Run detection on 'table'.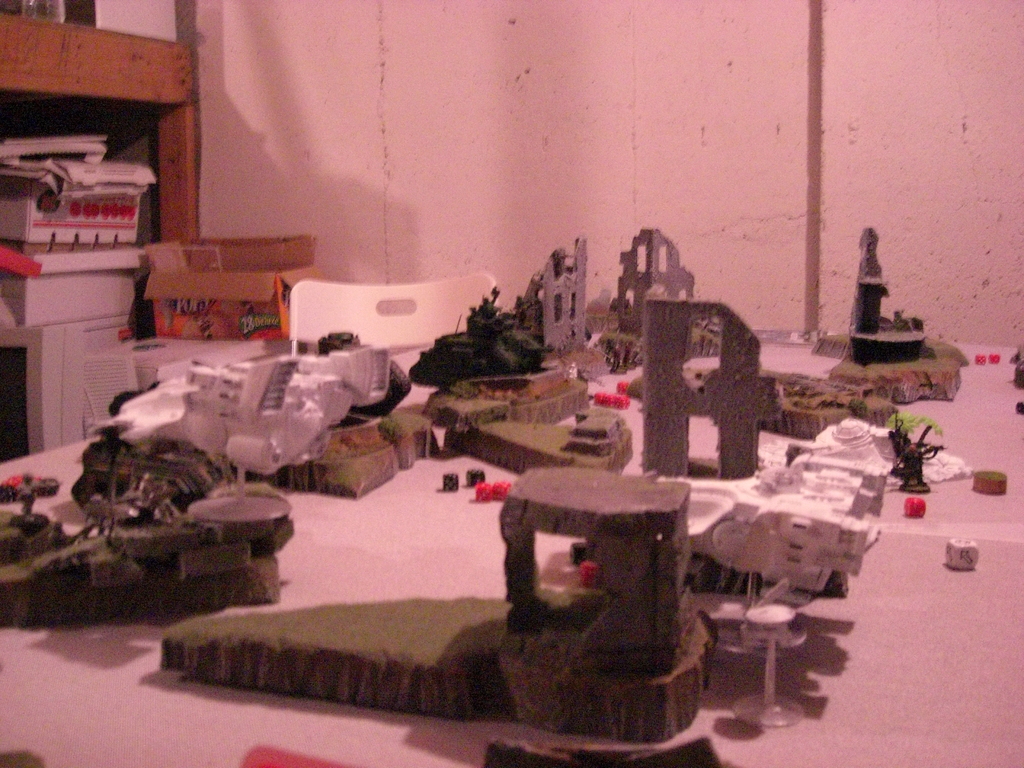
Result: bbox=[0, 337, 1023, 767].
